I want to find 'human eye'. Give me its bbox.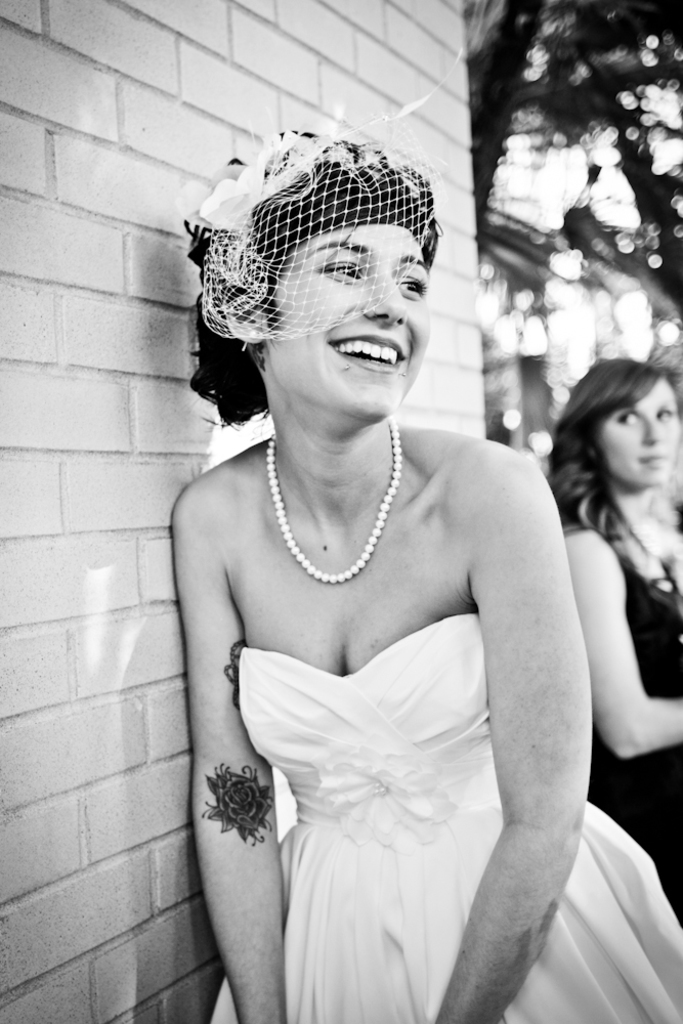
<box>322,258,365,285</box>.
